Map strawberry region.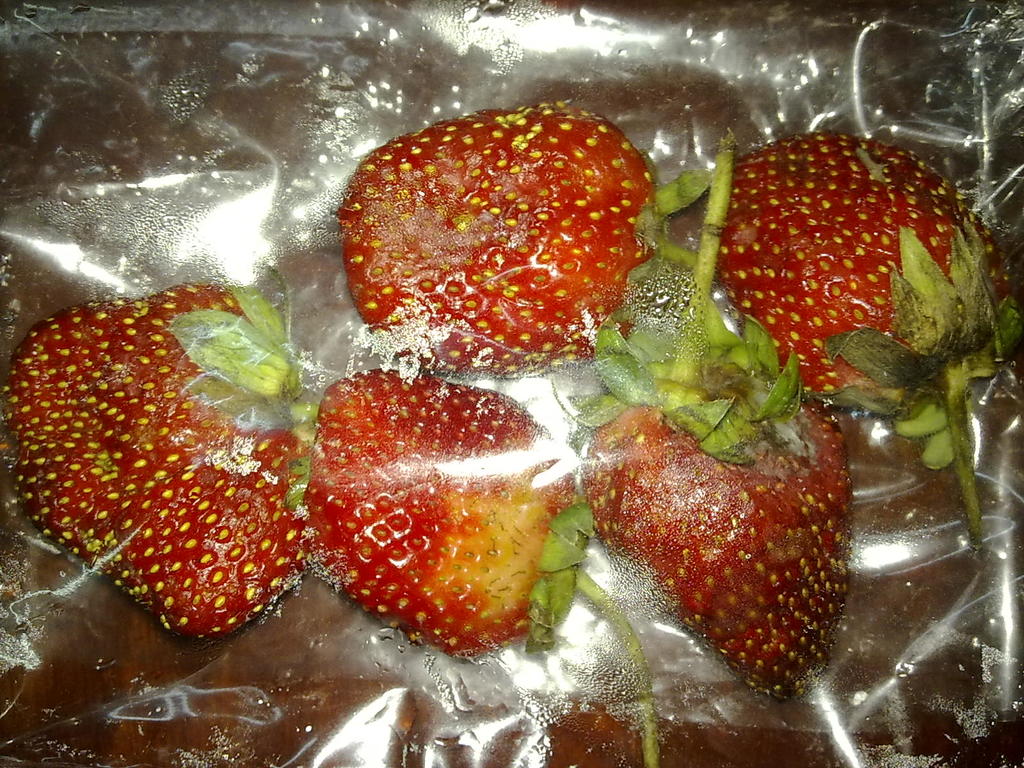
Mapped to [left=716, top=132, right=1008, bottom=538].
